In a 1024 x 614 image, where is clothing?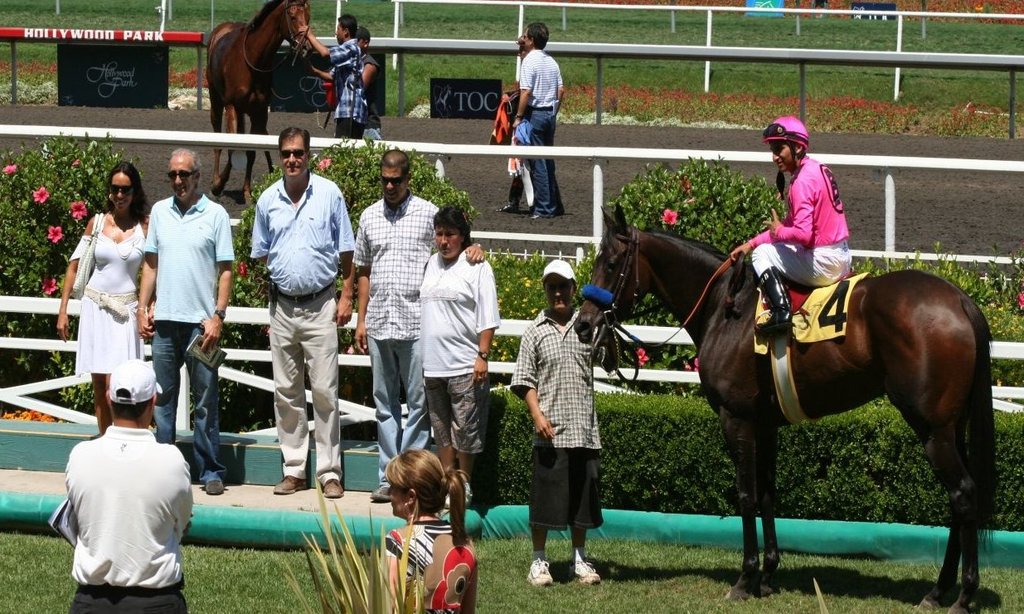
l=330, t=40, r=359, b=144.
